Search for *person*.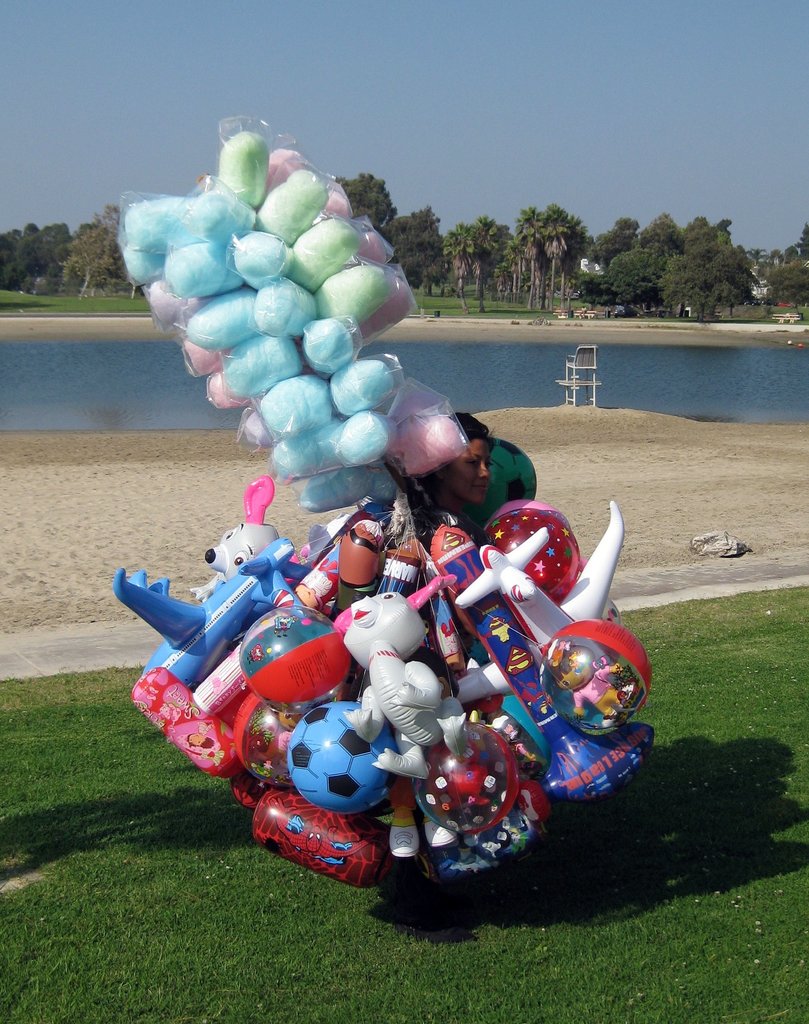
Found at box(409, 404, 491, 519).
